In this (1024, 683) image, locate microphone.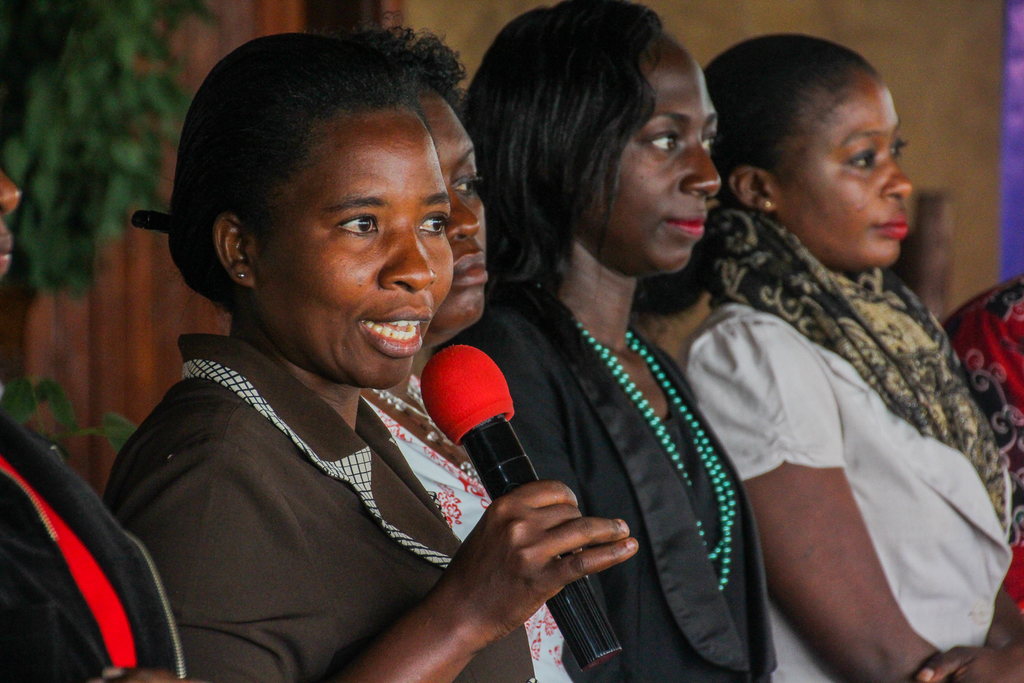
Bounding box: x1=417 y1=348 x2=623 y2=671.
